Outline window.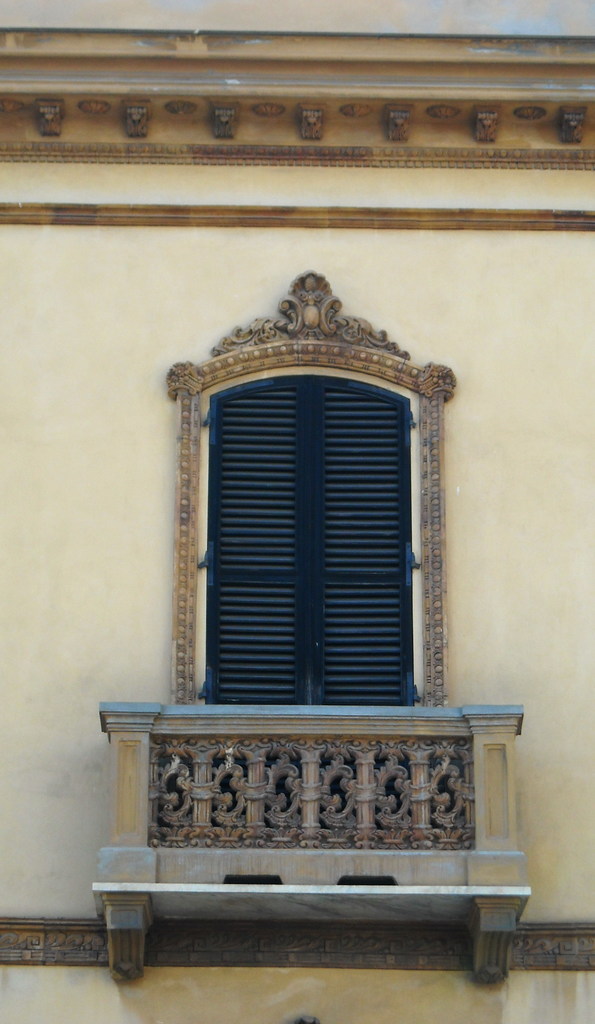
Outline: x1=167, y1=271, x2=461, y2=846.
